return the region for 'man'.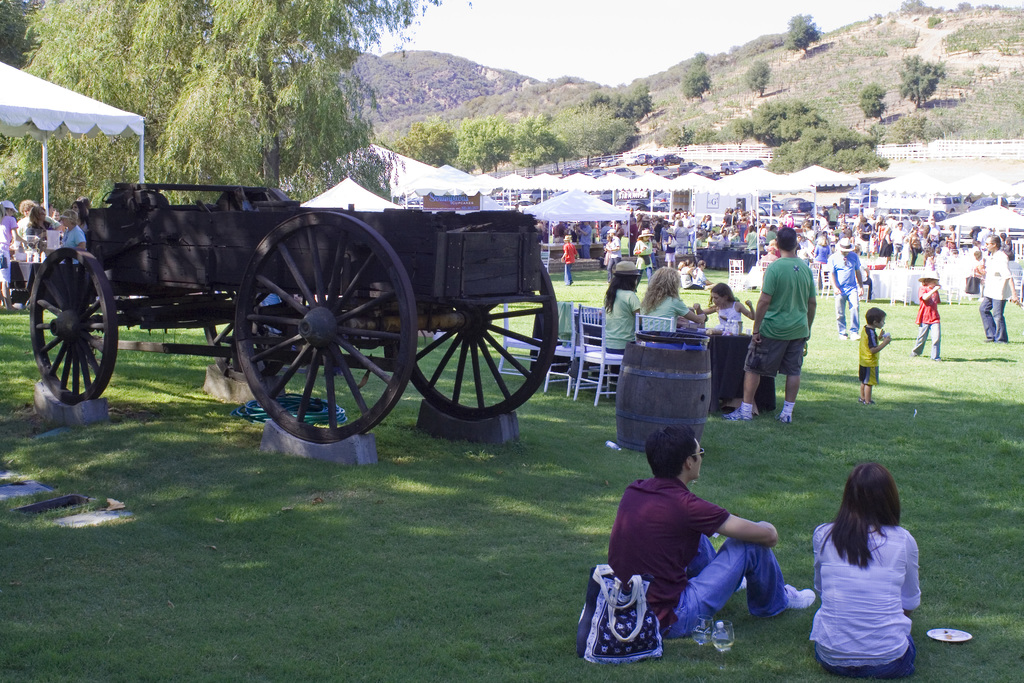
x1=721, y1=228, x2=817, y2=420.
